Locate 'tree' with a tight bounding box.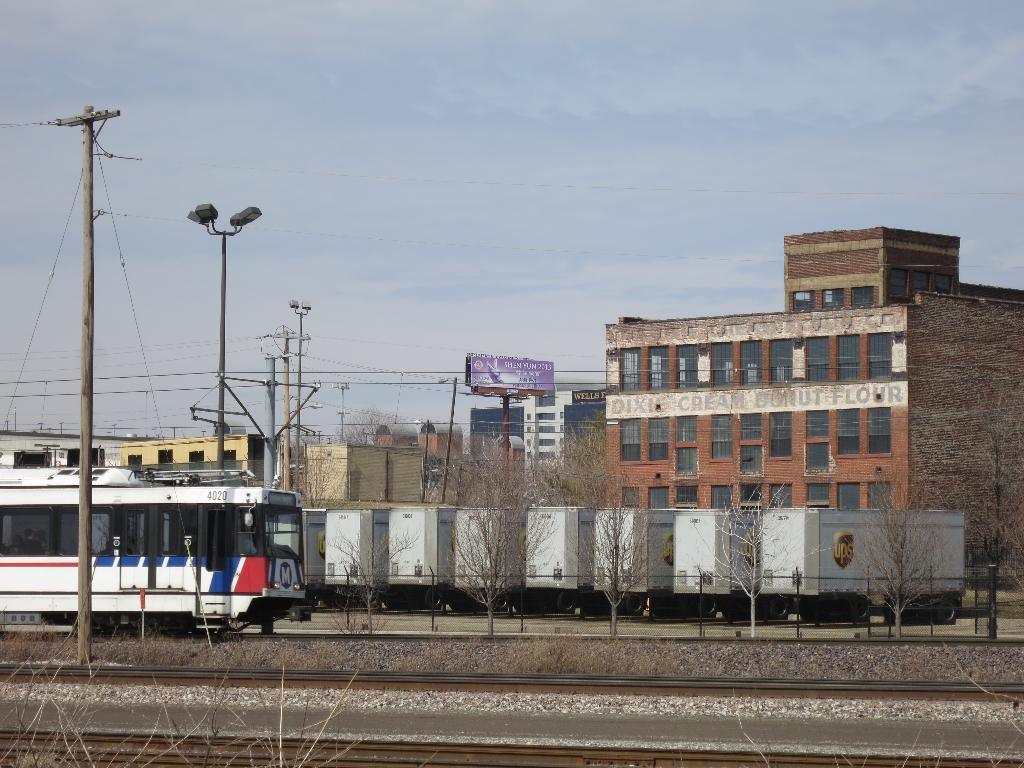
<box>328,412,417,450</box>.
